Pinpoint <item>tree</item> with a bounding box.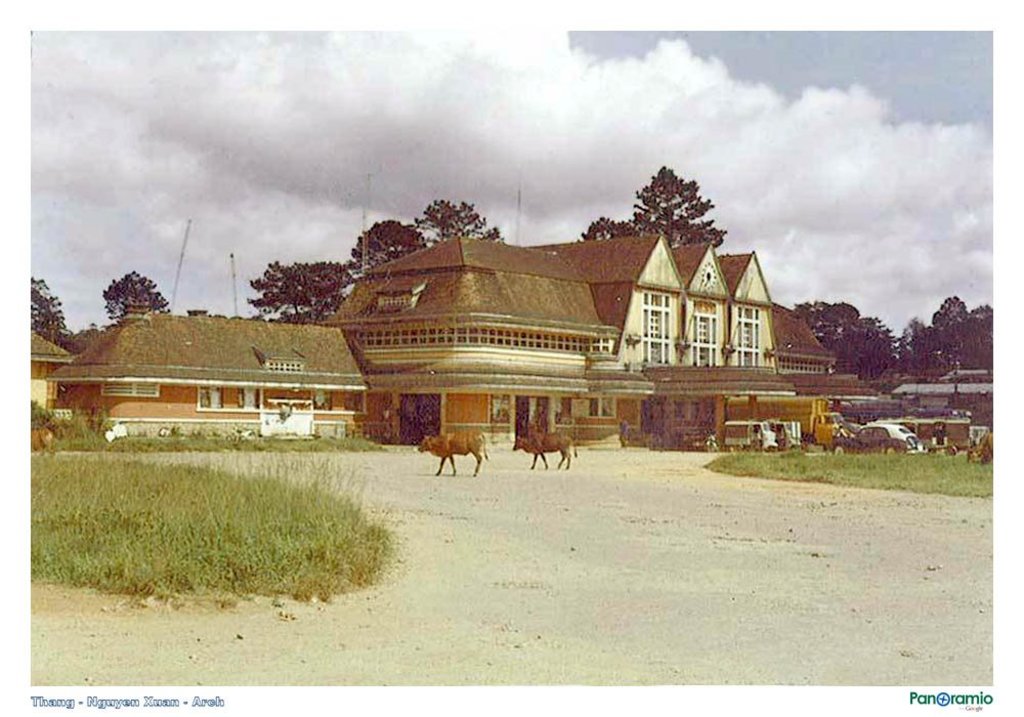
bbox=[98, 270, 167, 324].
